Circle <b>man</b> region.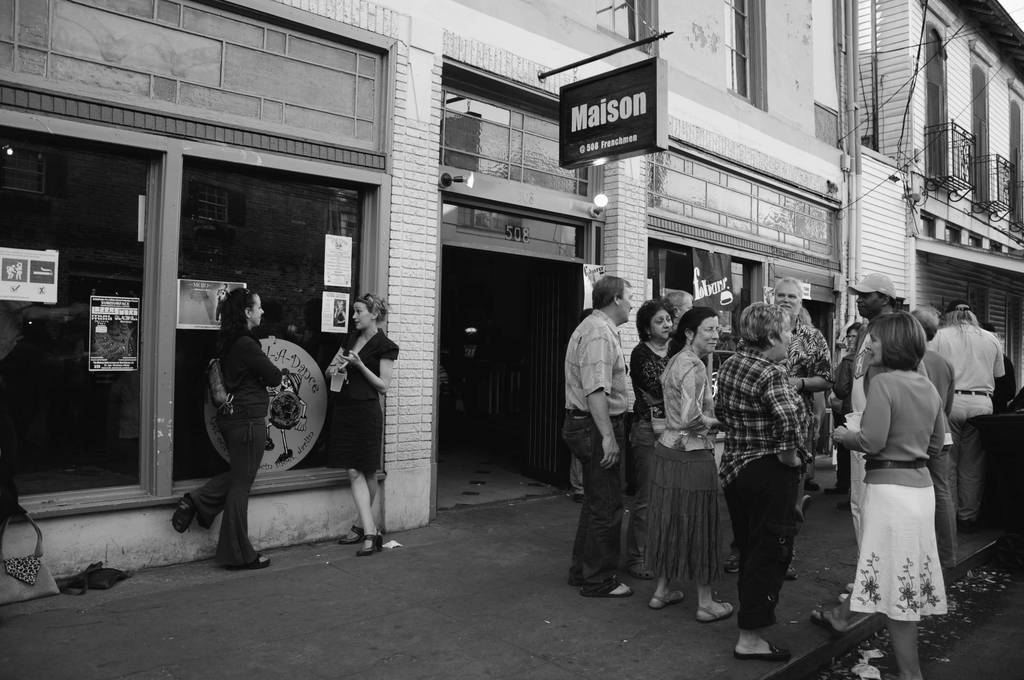
Region: 720/278/834/579.
